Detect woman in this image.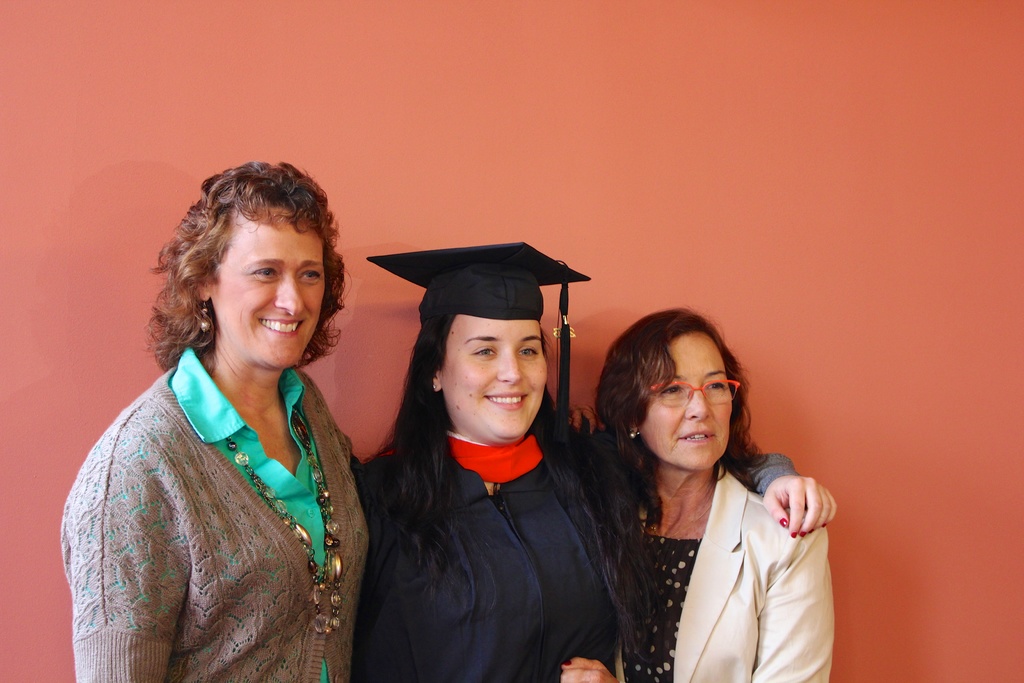
Detection: <box>63,154,380,682</box>.
